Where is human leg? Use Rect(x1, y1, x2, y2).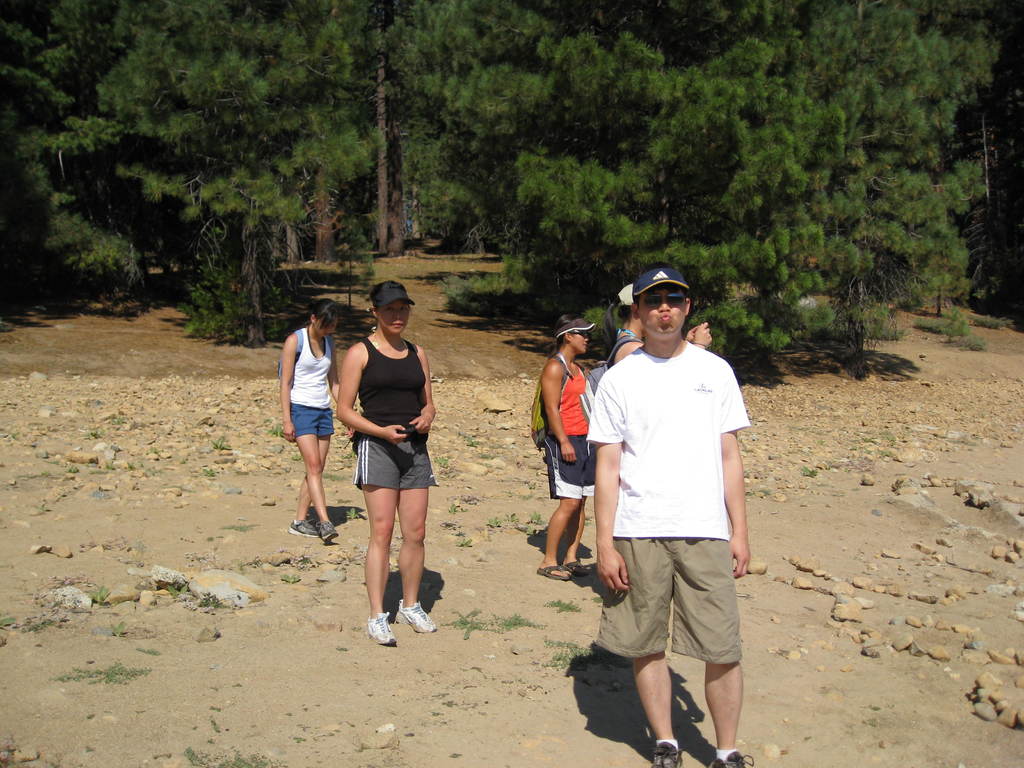
Rect(680, 504, 752, 767).
